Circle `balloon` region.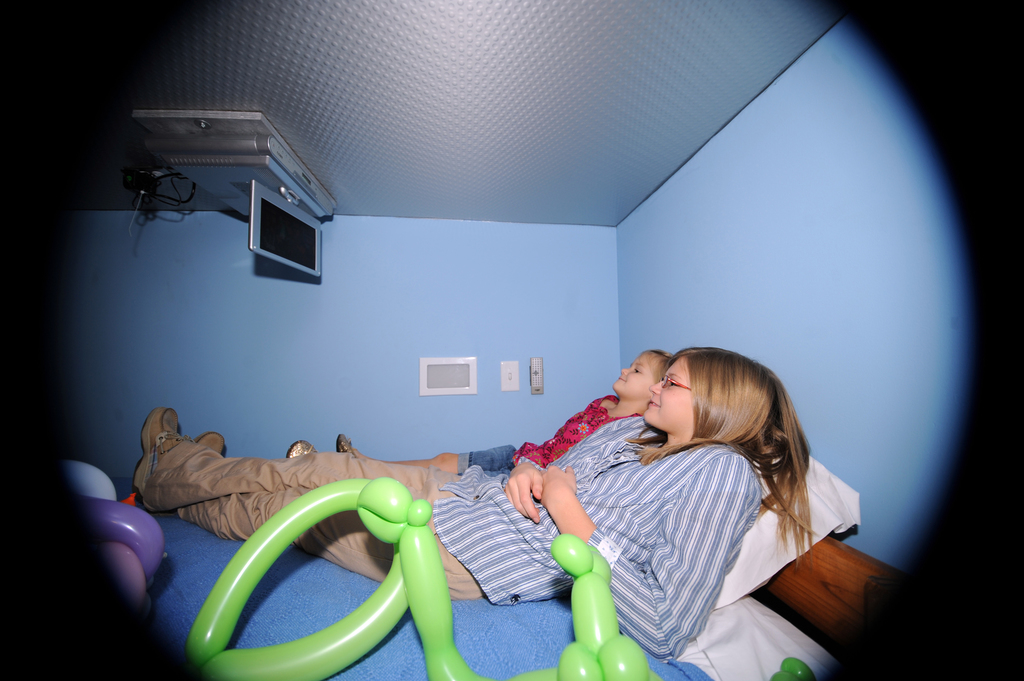
Region: (187,473,814,680).
